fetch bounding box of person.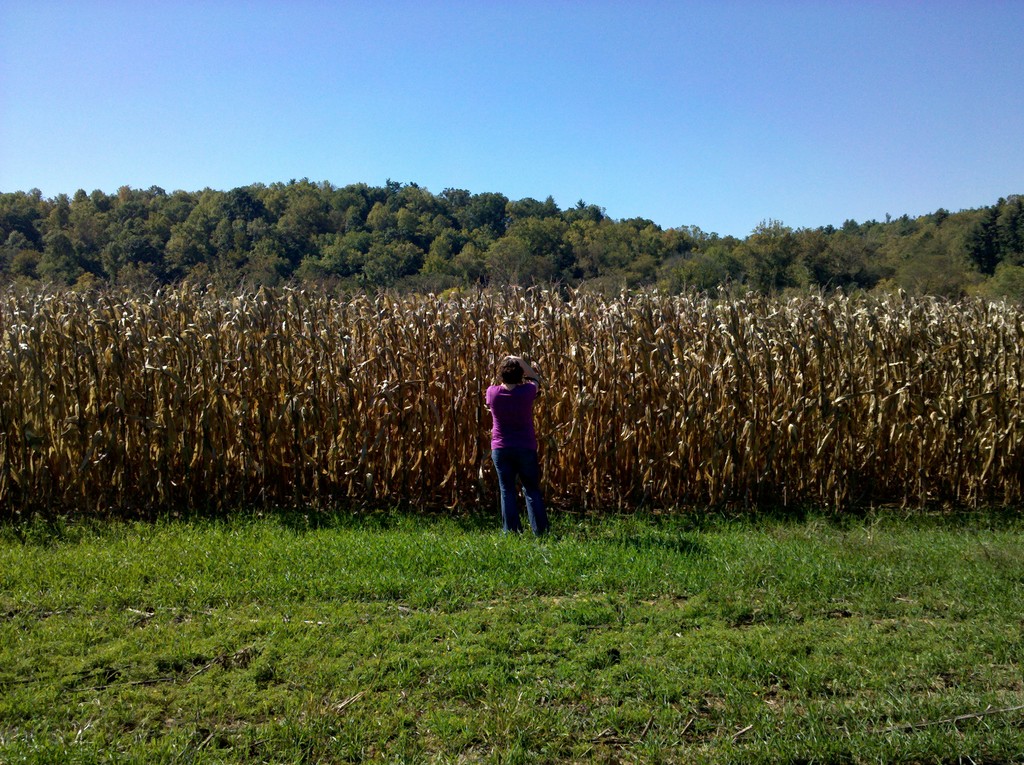
Bbox: select_region(477, 352, 552, 531).
